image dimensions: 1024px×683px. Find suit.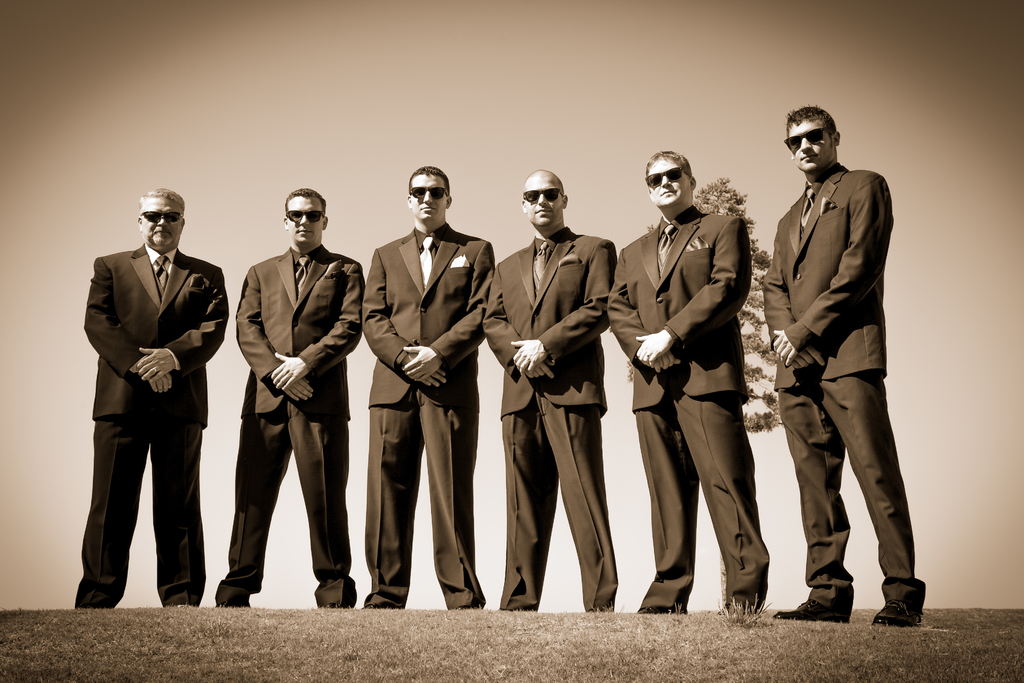
360, 223, 493, 610.
